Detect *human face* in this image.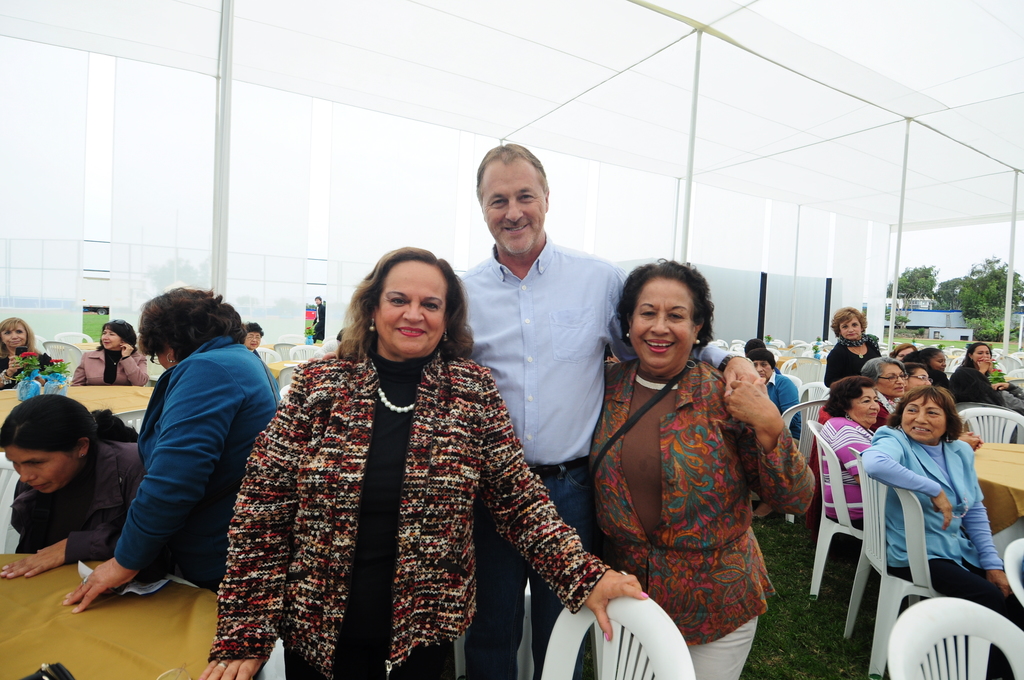
Detection: (752, 359, 772, 376).
